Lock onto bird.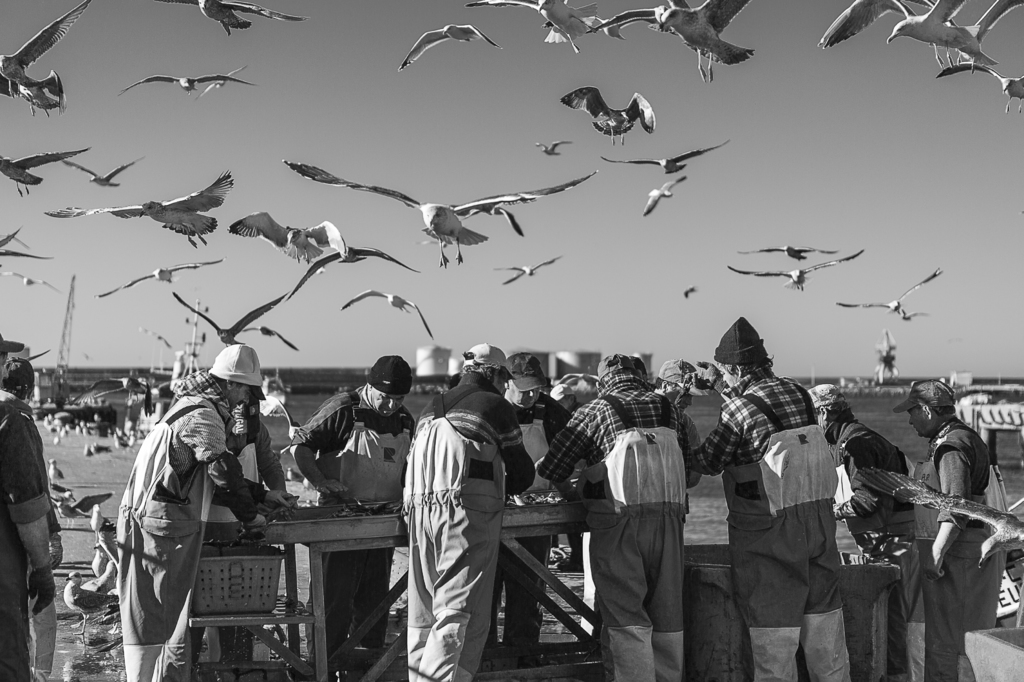
Locked: 85, 508, 125, 589.
